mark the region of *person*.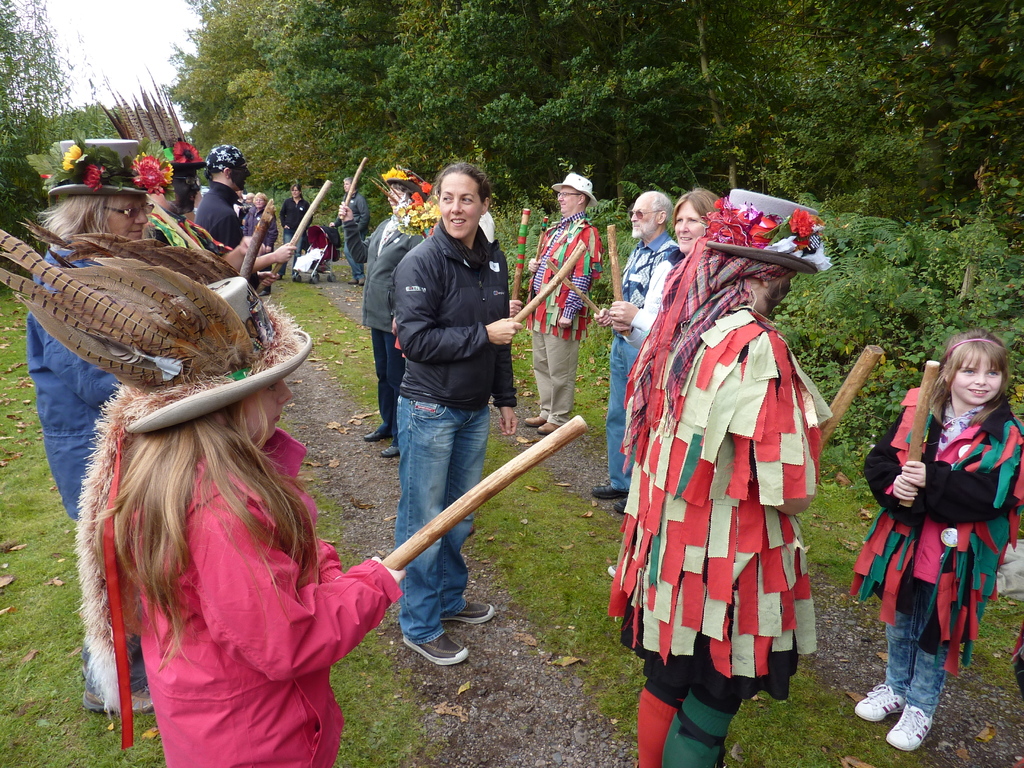
Region: (337,166,369,282).
